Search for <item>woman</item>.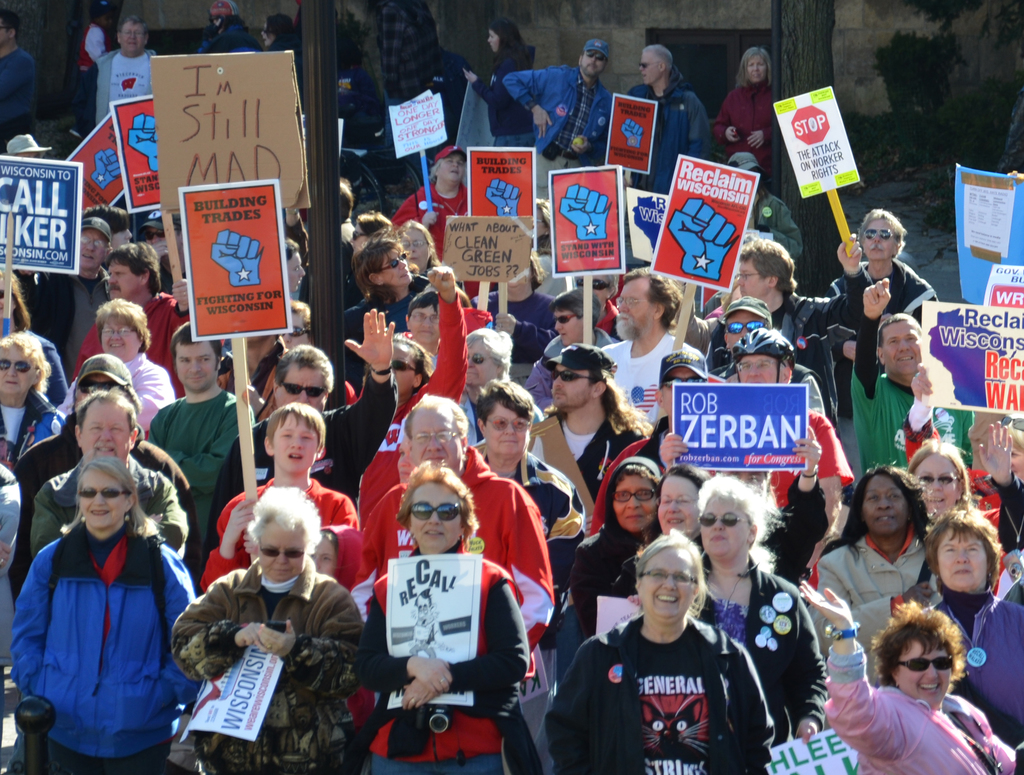
Found at 714 45 776 183.
